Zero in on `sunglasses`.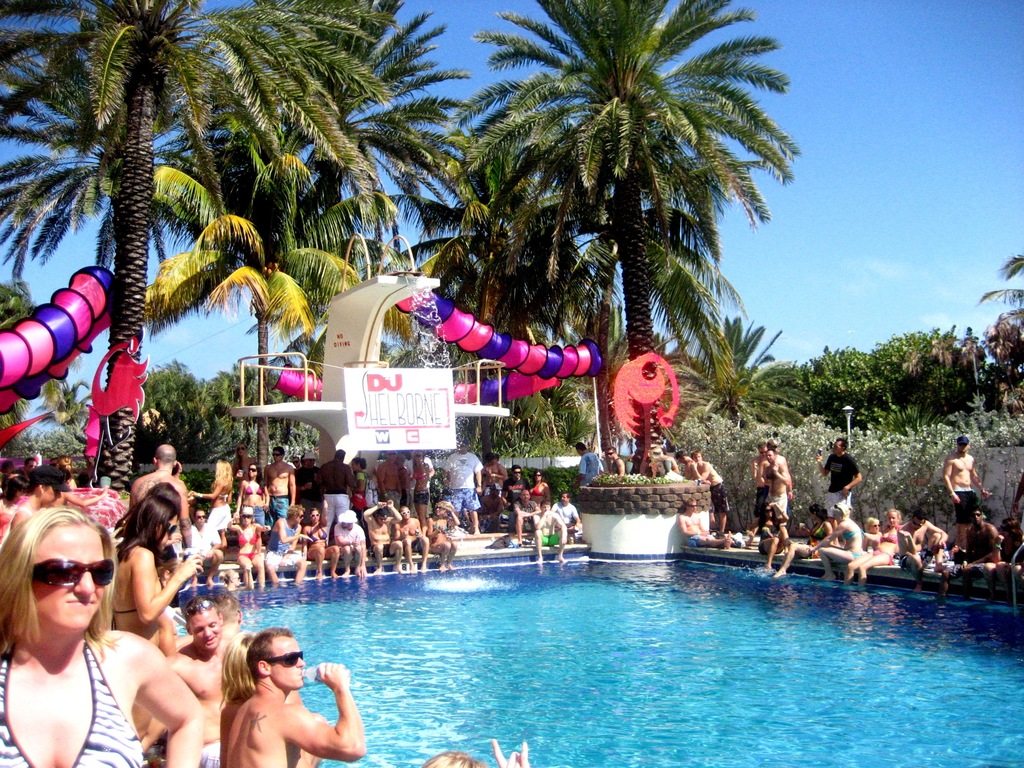
Zeroed in: 166/523/177/533.
